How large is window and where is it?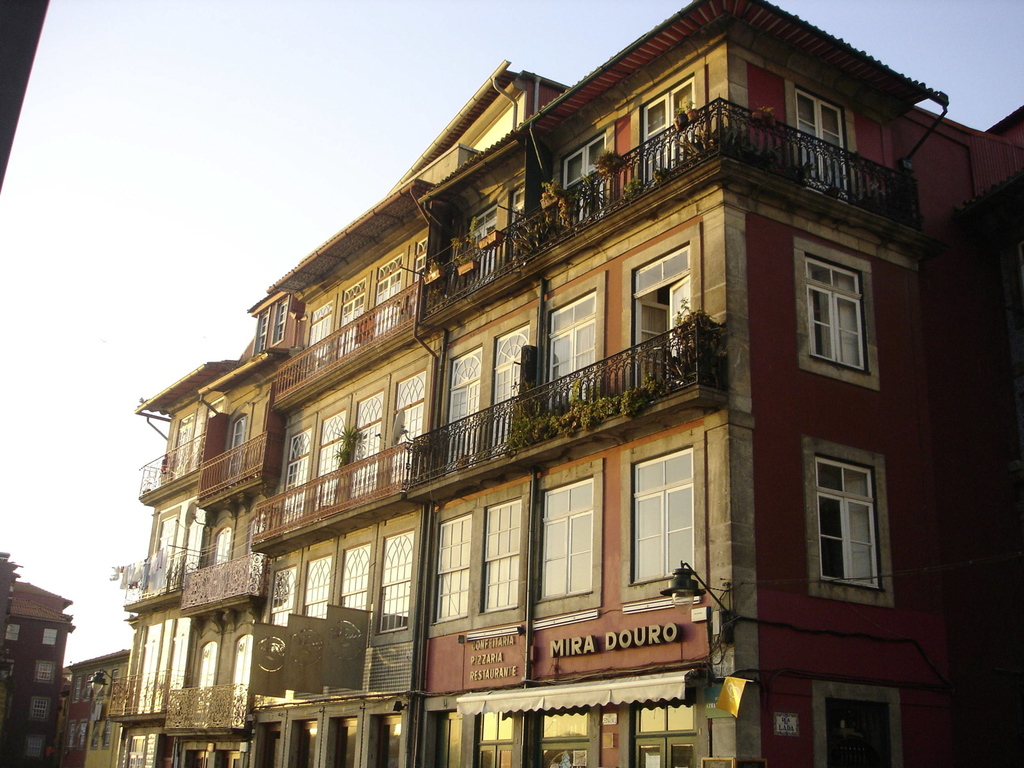
Bounding box: bbox=(342, 276, 364, 354).
